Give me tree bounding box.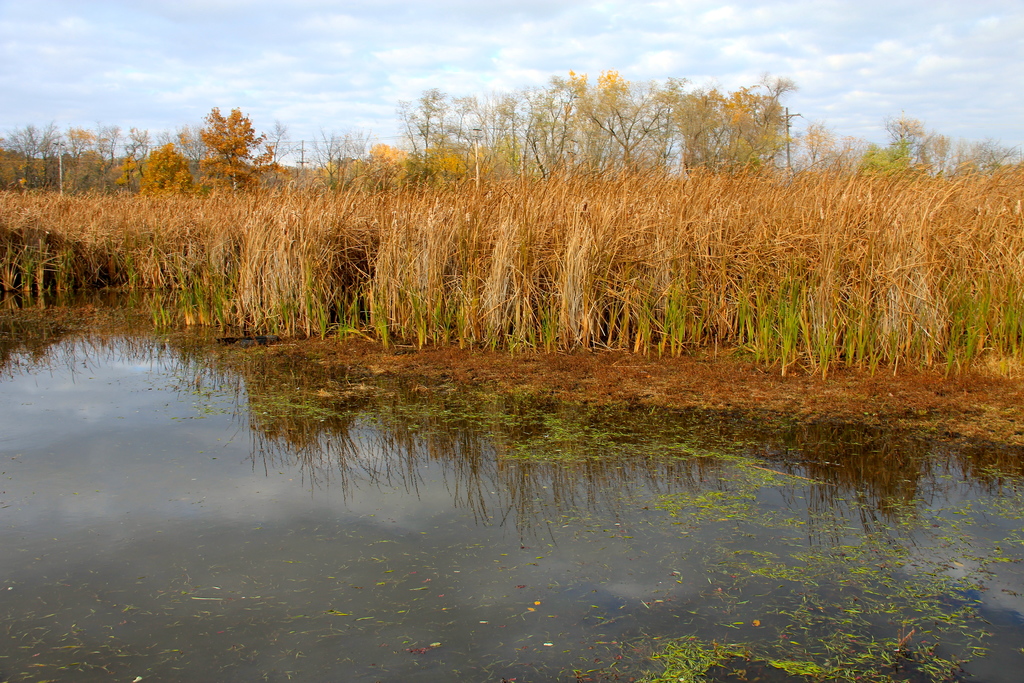
(left=177, top=94, right=262, bottom=178).
